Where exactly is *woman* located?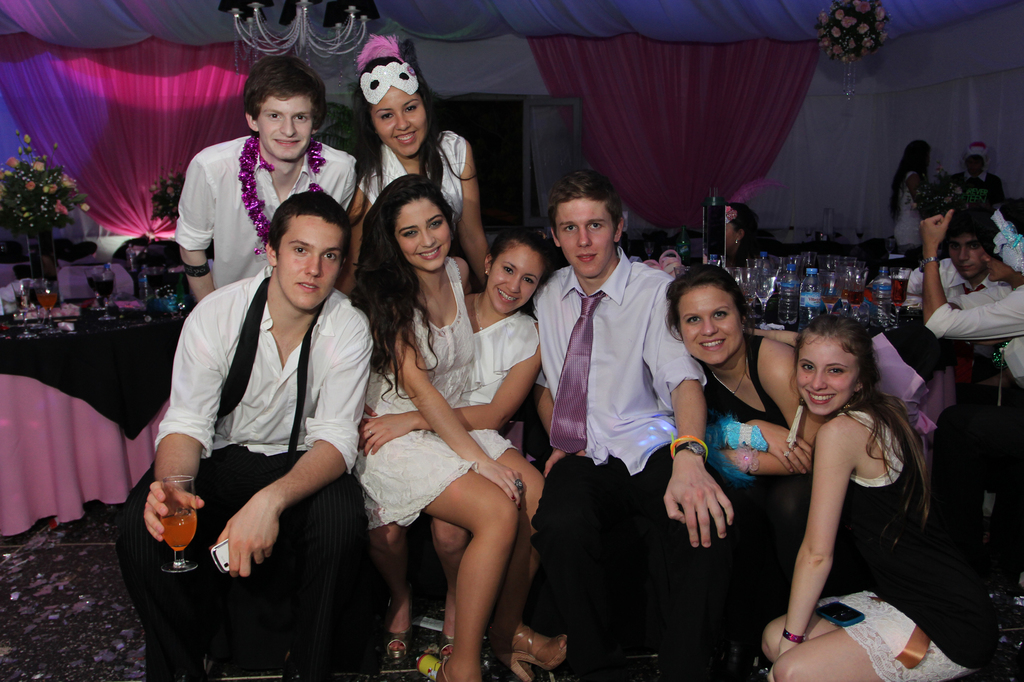
Its bounding box is x1=909, y1=200, x2=1023, y2=514.
